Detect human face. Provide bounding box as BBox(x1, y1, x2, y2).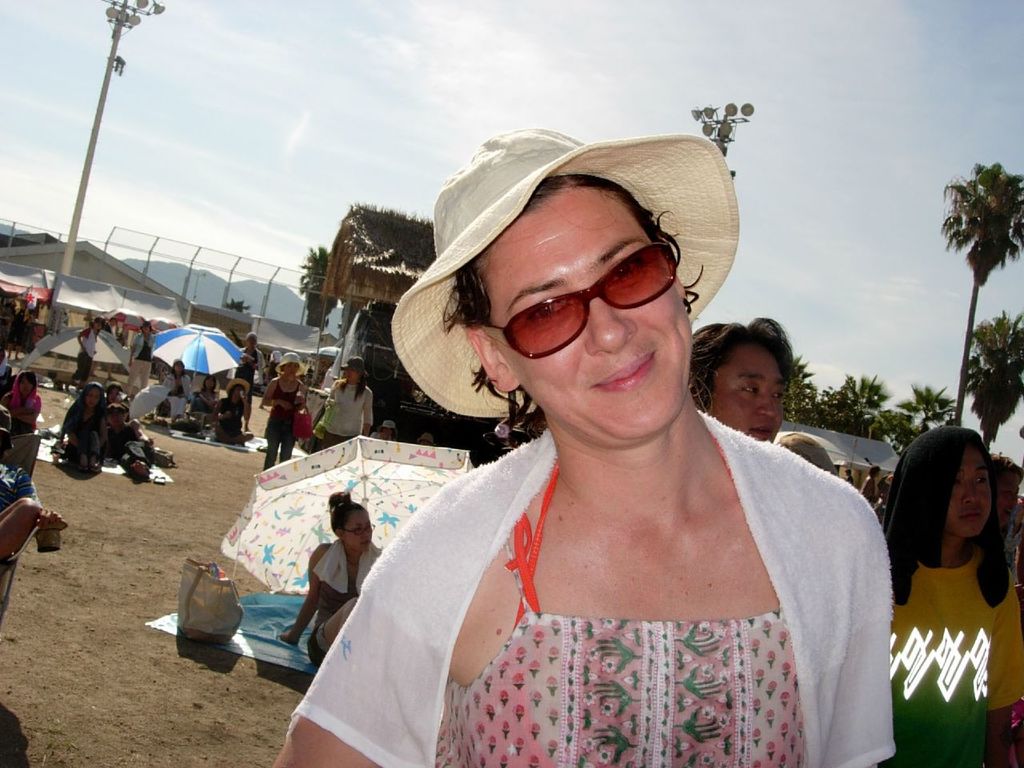
BBox(943, 449, 993, 538).
